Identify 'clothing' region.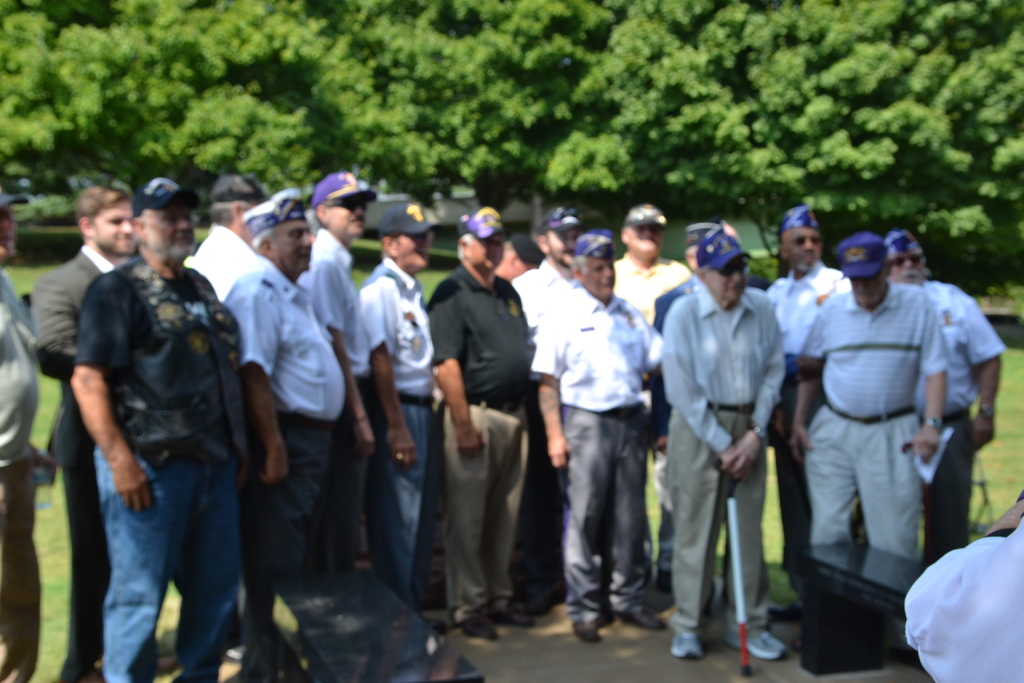
Region: box=[612, 242, 699, 577].
